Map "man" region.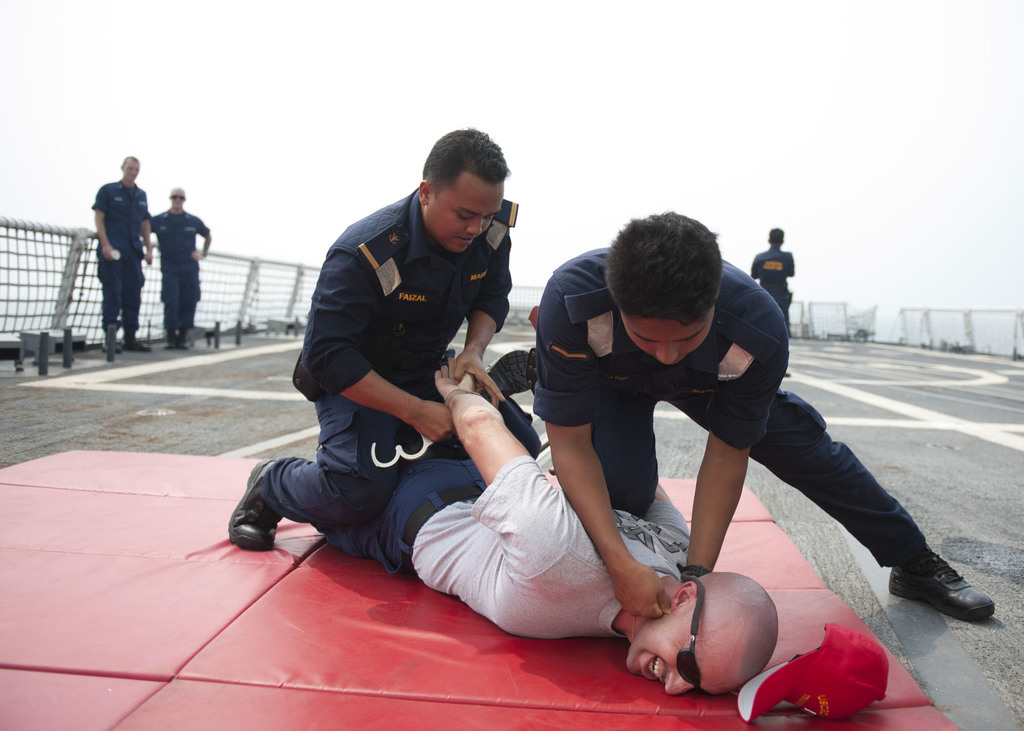
Mapped to bbox=[256, 150, 578, 612].
